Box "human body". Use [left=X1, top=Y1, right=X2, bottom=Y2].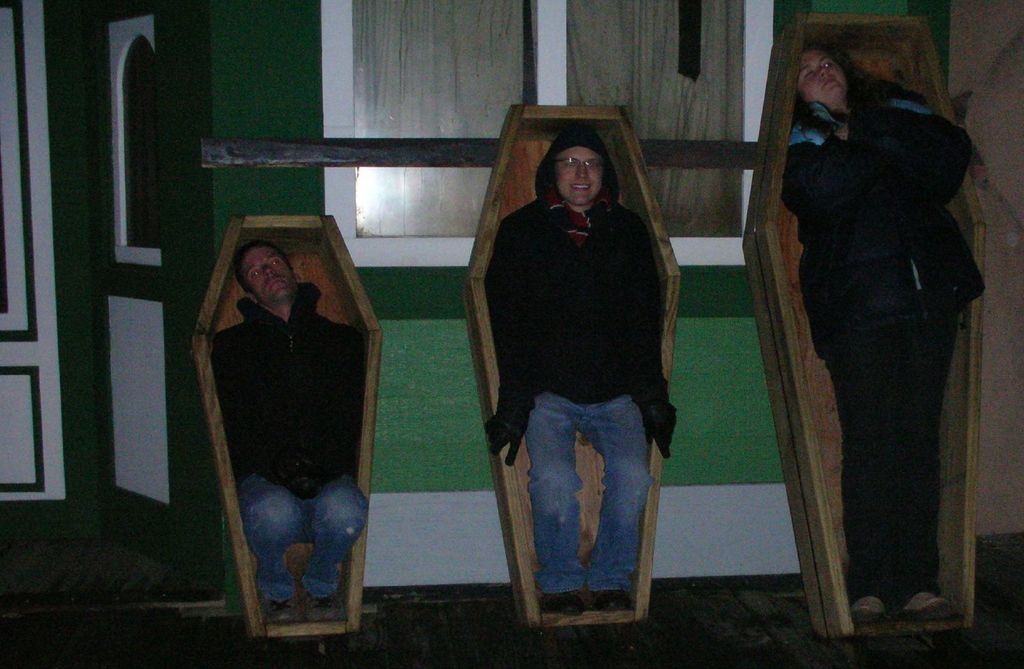
[left=201, top=214, right=376, bottom=627].
